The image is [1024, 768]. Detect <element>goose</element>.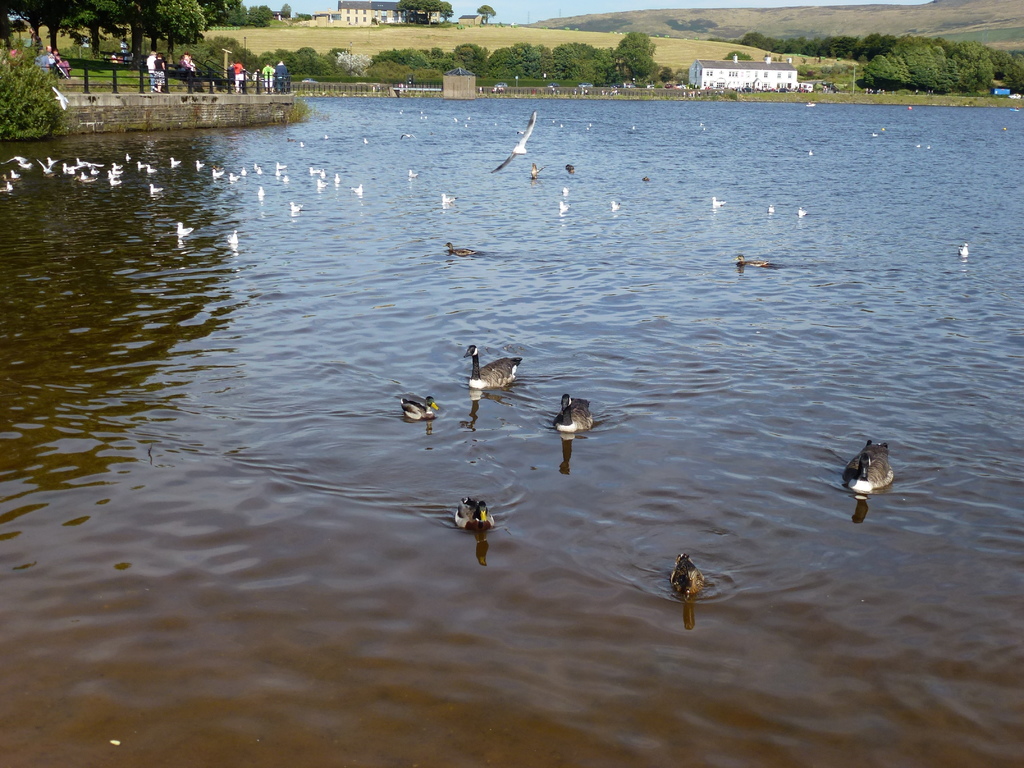
Detection: <region>671, 556, 705, 600</region>.
